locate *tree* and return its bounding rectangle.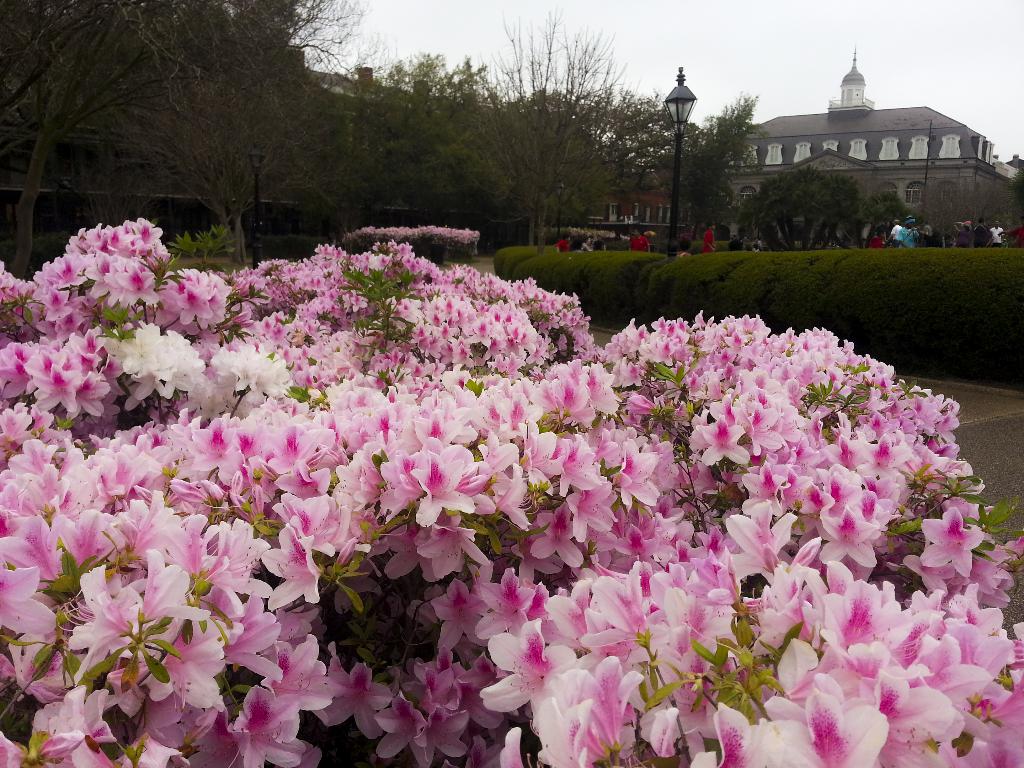
{"left": 100, "top": 0, "right": 349, "bottom": 264}.
